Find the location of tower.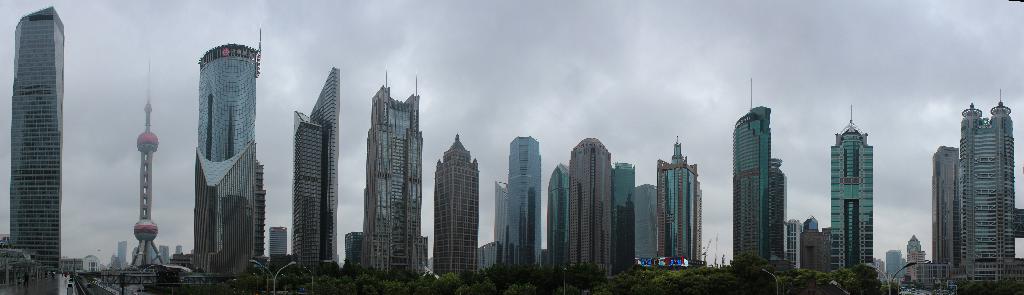
Location: <bbox>203, 21, 266, 263</bbox>.
